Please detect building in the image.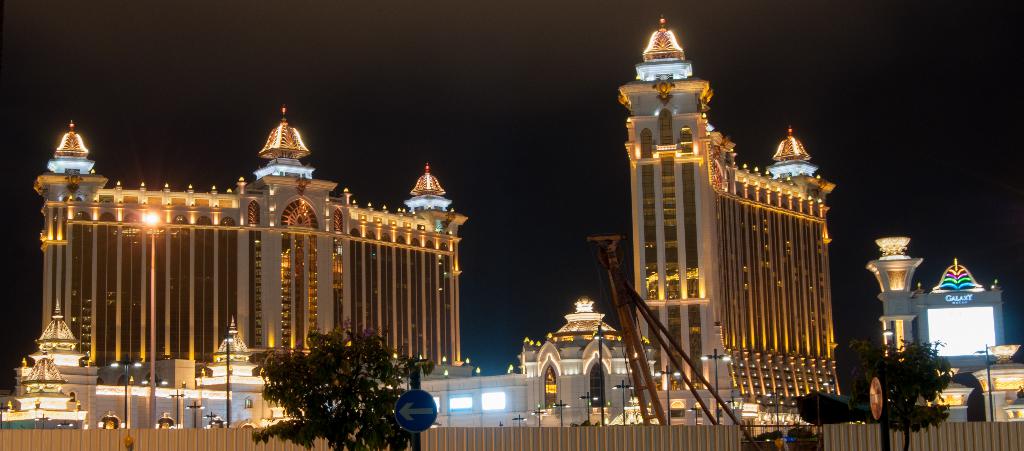
[623,28,835,404].
